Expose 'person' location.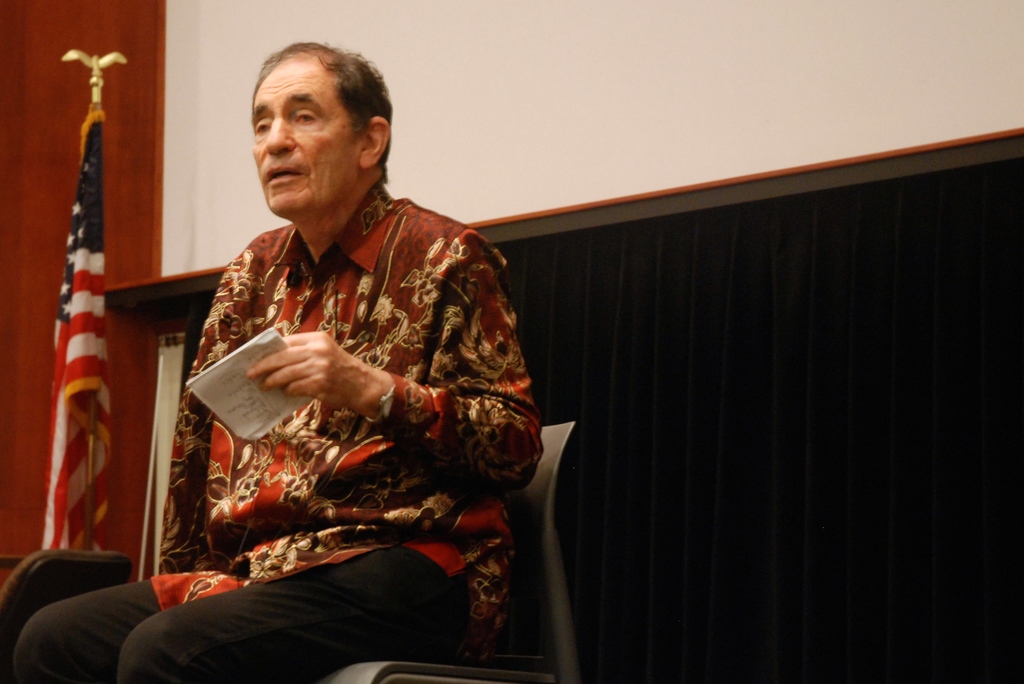
Exposed at select_region(13, 40, 545, 683).
